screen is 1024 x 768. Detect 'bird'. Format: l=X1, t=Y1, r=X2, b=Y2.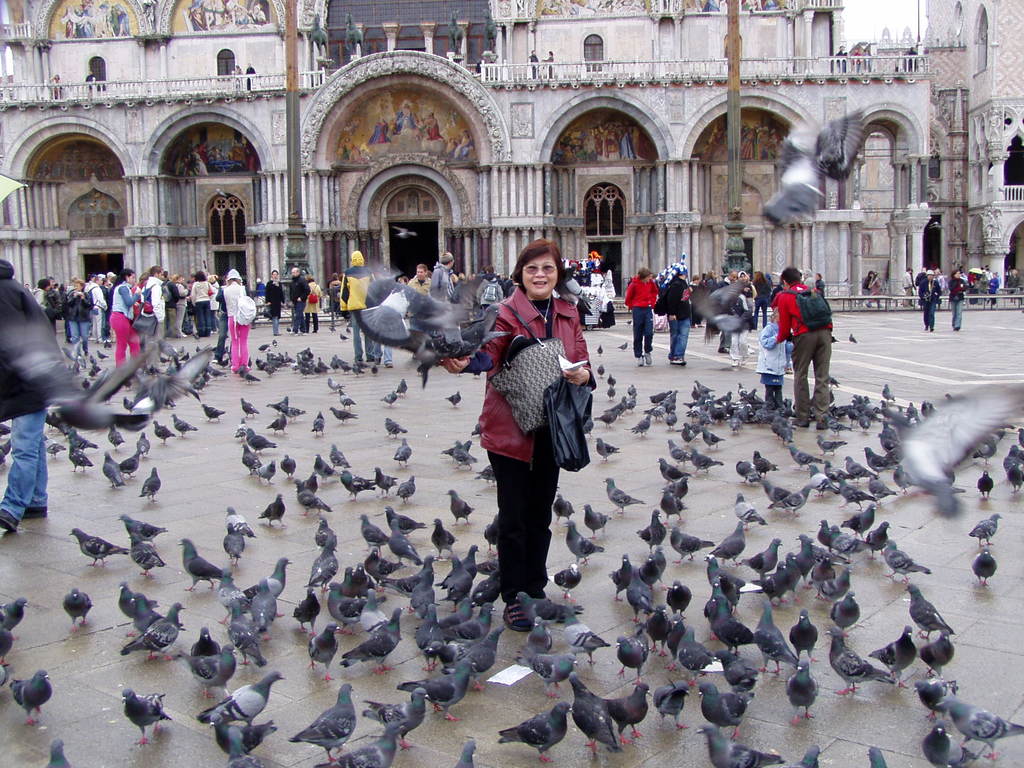
l=138, t=465, r=161, b=500.
